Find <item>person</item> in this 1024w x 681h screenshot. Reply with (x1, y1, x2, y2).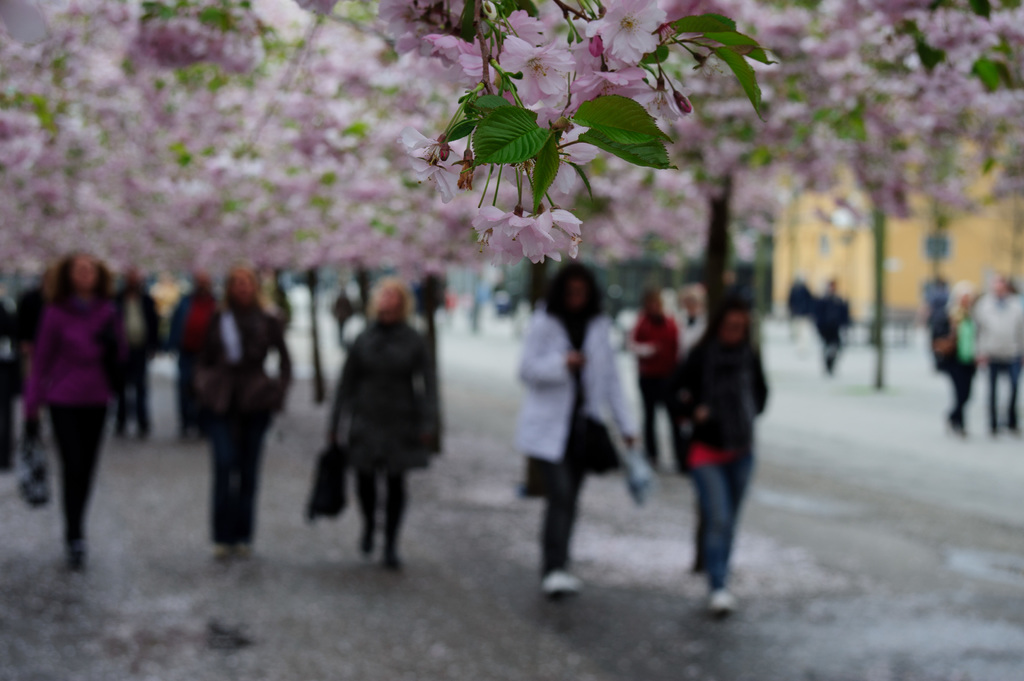
(635, 287, 680, 461).
